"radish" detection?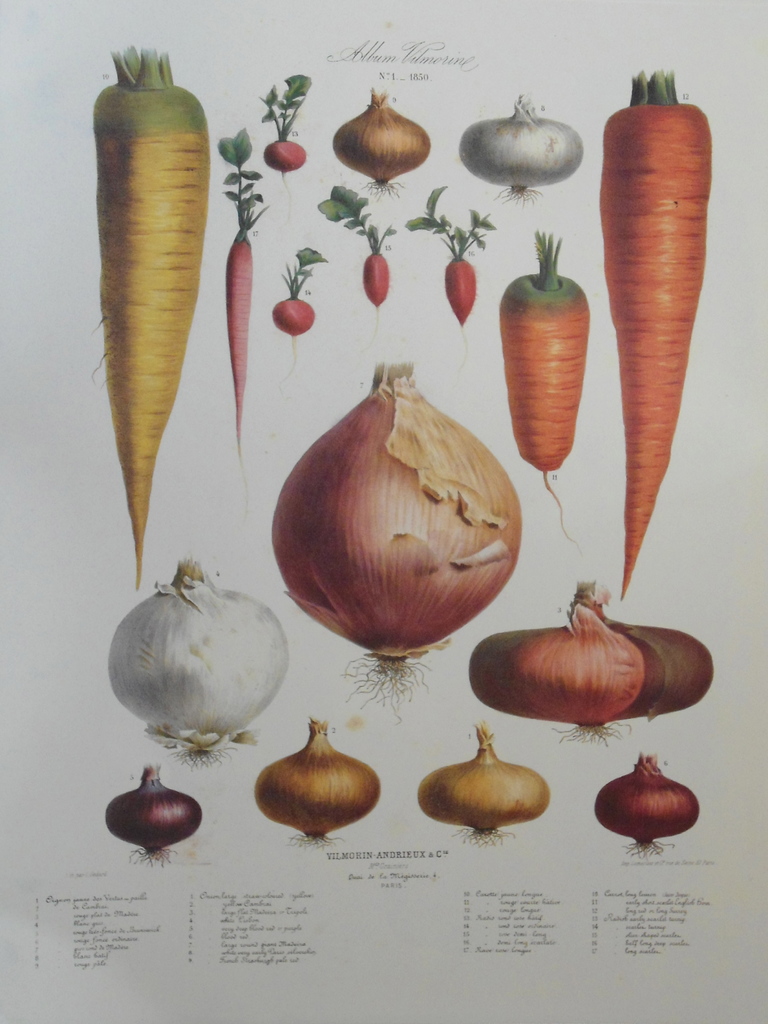
{"left": 93, "top": 35, "right": 219, "bottom": 588}
